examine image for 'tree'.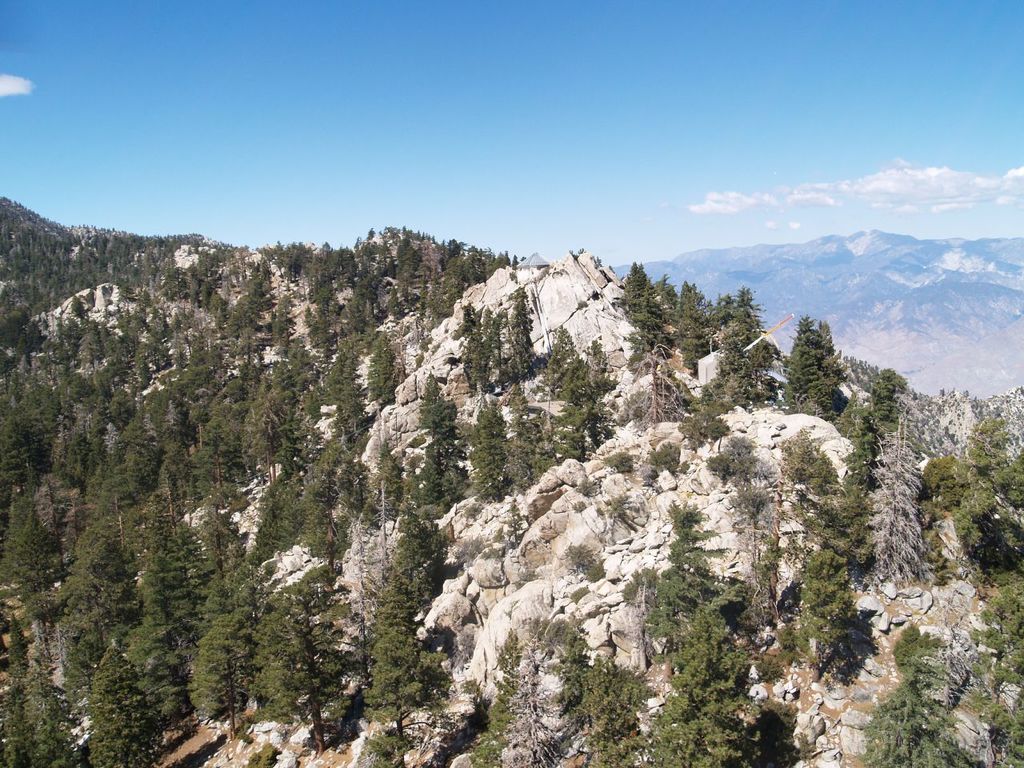
Examination result: bbox=(648, 602, 782, 767).
